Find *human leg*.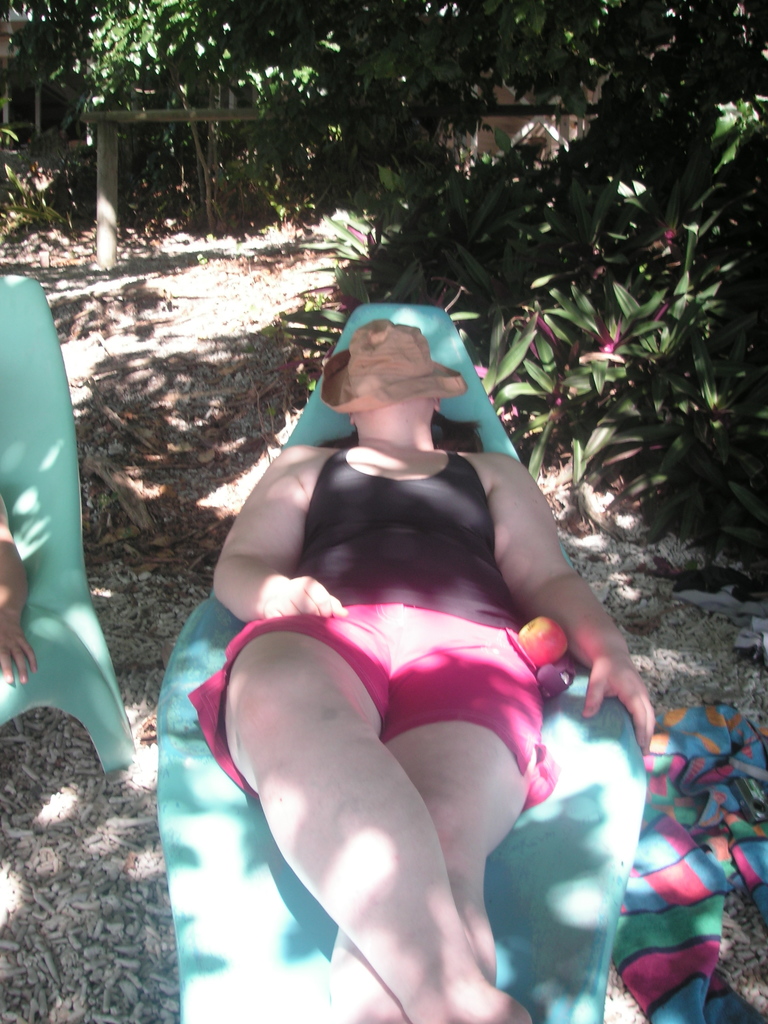
box=[228, 610, 539, 1023].
